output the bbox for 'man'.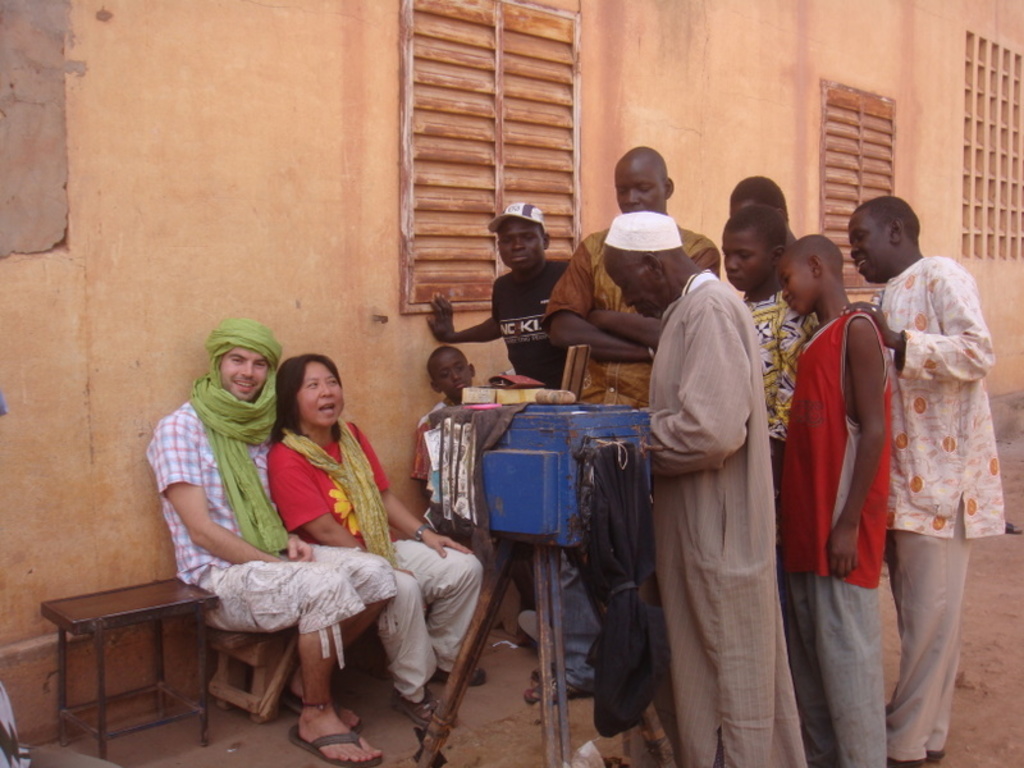
[left=529, top=141, right=727, bottom=701].
